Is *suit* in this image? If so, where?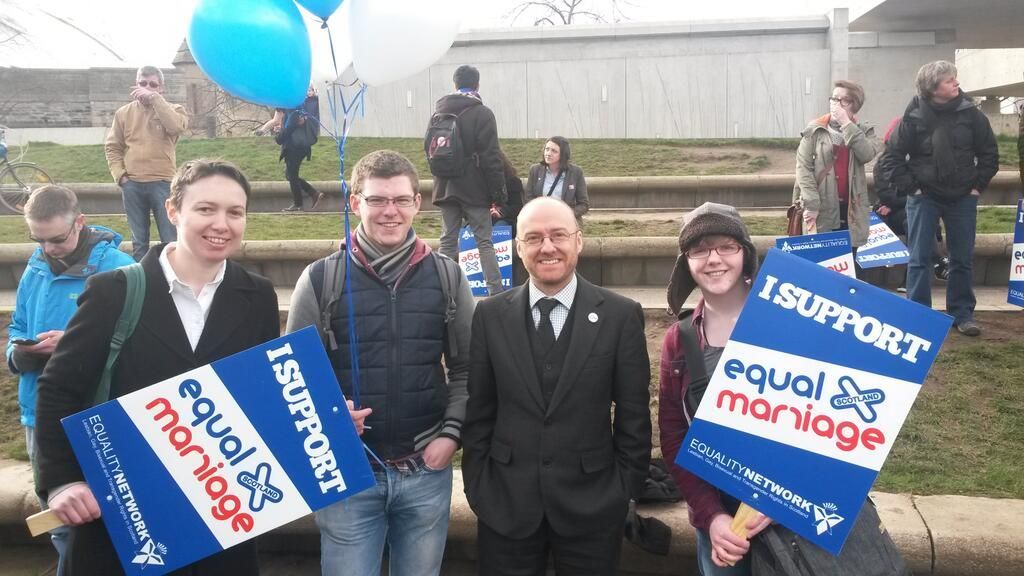
Yes, at [left=34, top=240, right=279, bottom=575].
